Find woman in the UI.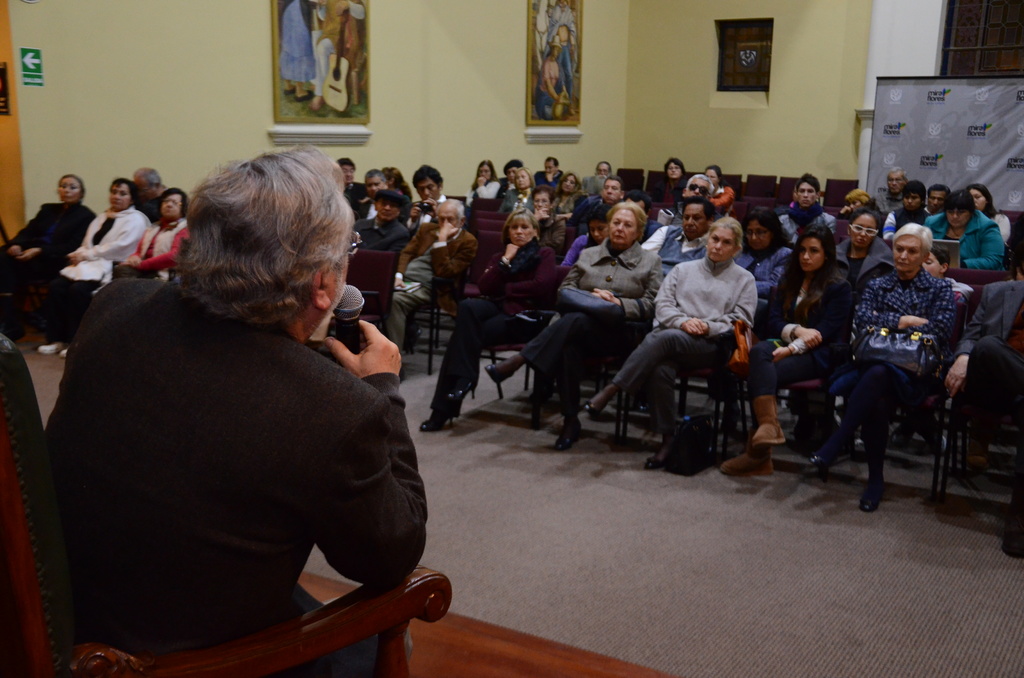
UI element at region(0, 172, 88, 340).
